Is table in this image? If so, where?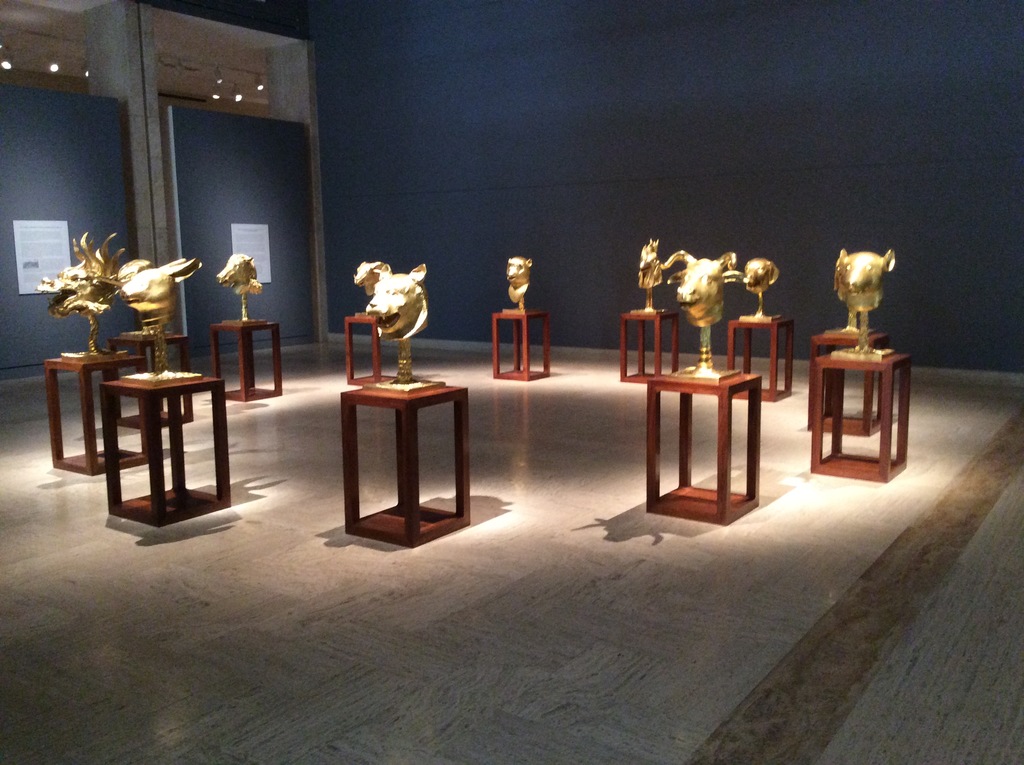
Yes, at locate(808, 349, 911, 485).
